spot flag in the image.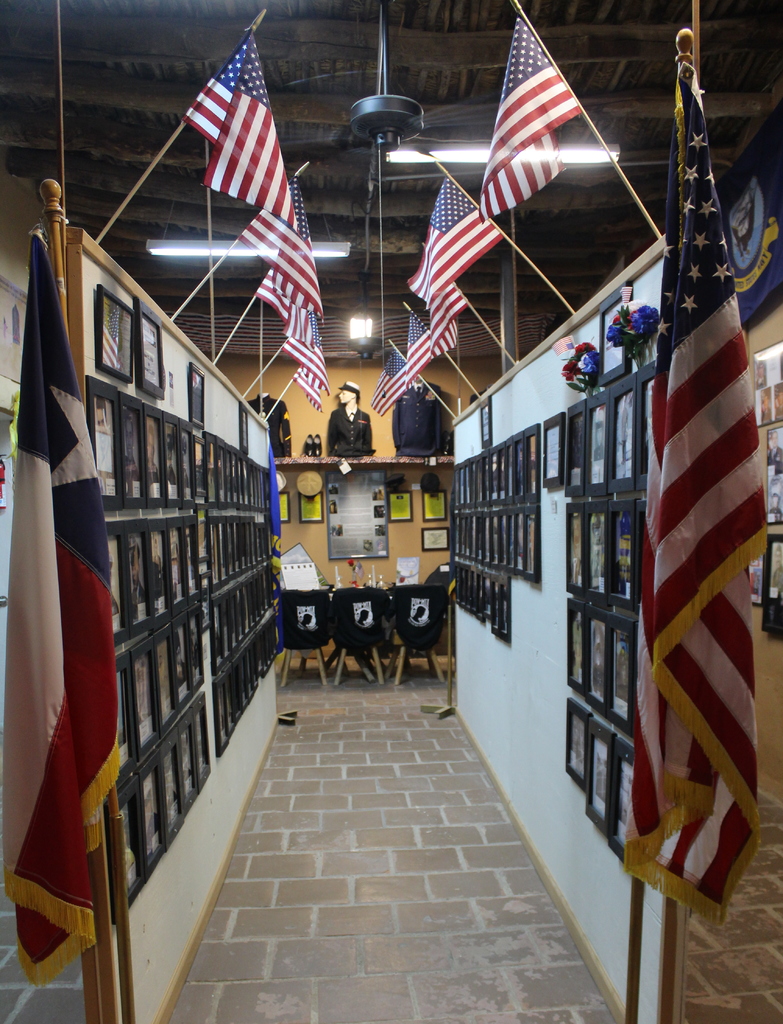
flag found at pyautogui.locateOnScreen(621, 63, 773, 924).
